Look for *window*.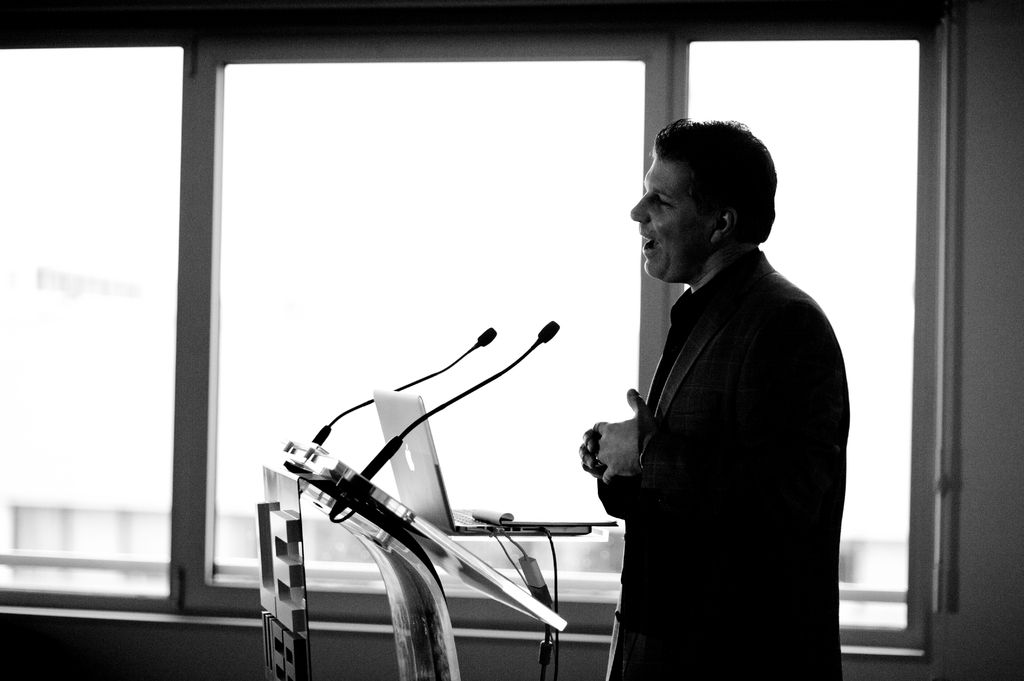
Found: {"x1": 0, "y1": 0, "x2": 961, "y2": 680}.
